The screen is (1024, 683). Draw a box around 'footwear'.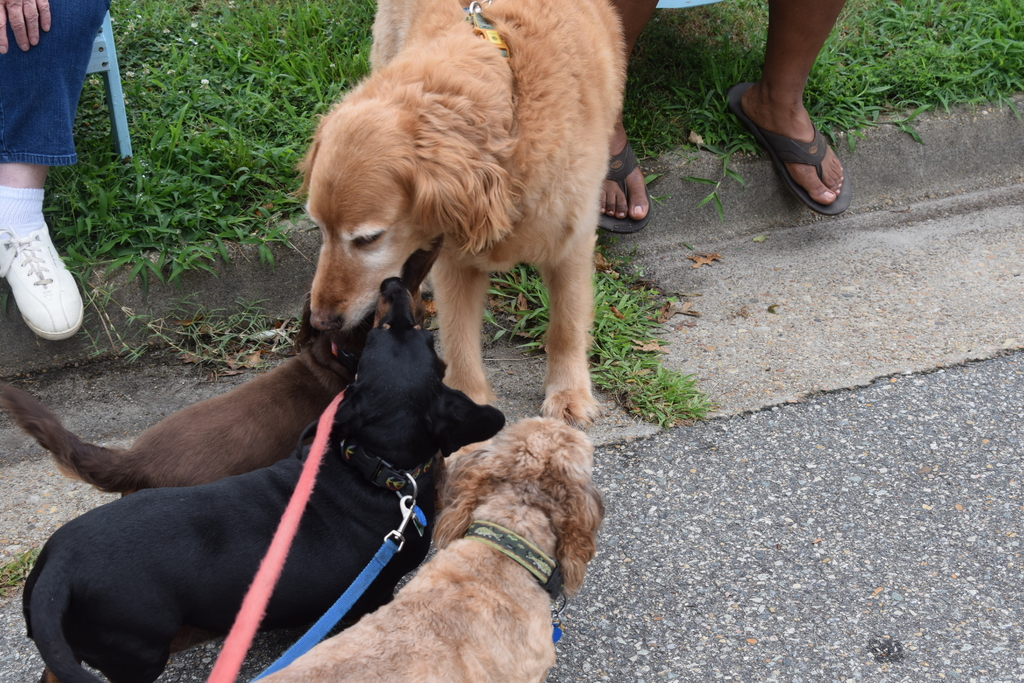
0,219,86,343.
